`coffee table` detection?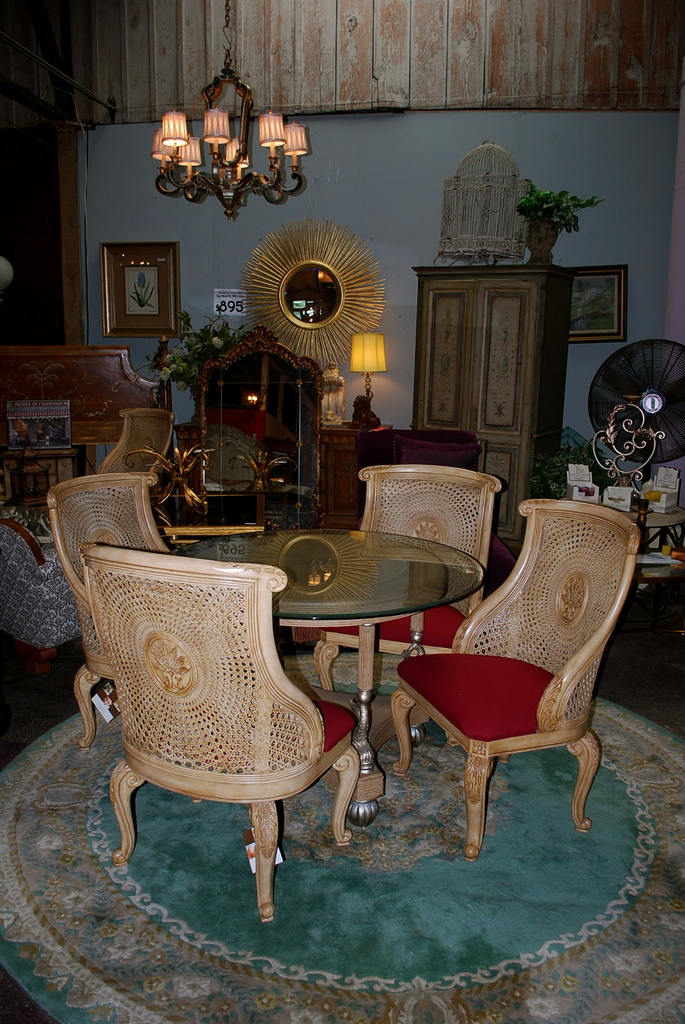
(252,536,480,715)
